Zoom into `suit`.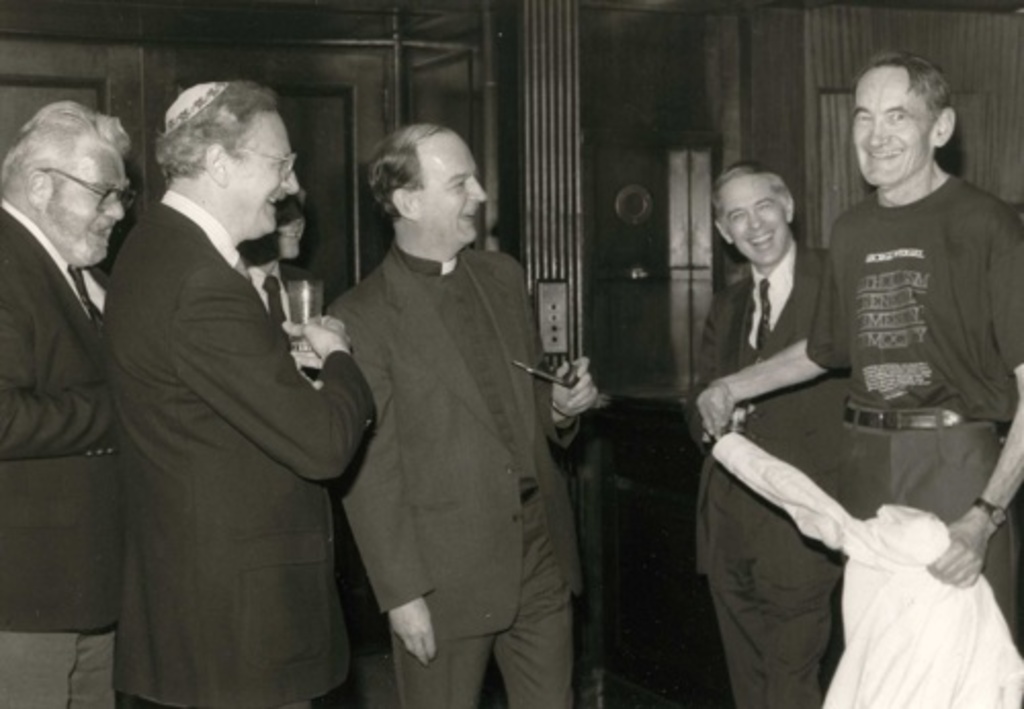
Zoom target: {"x1": 332, "y1": 236, "x2": 586, "y2": 707}.
